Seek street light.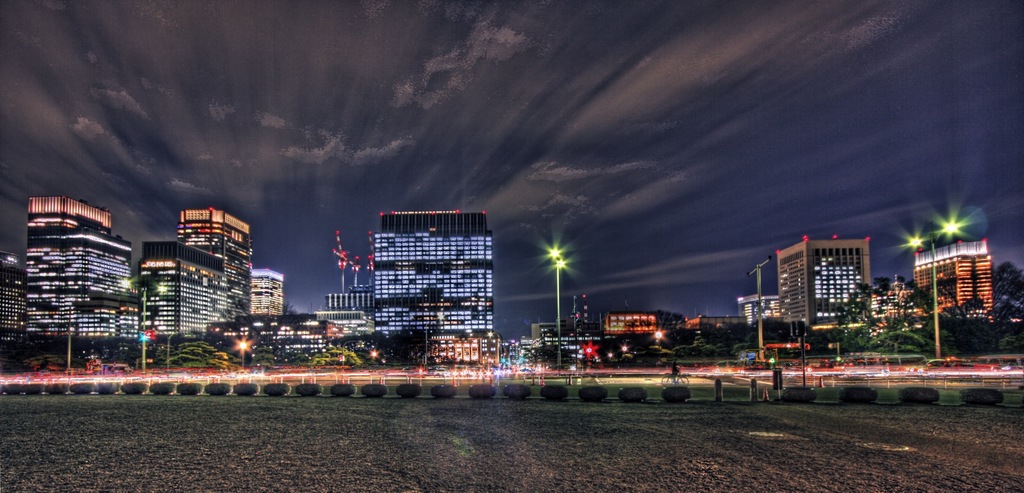
detection(118, 281, 165, 376).
